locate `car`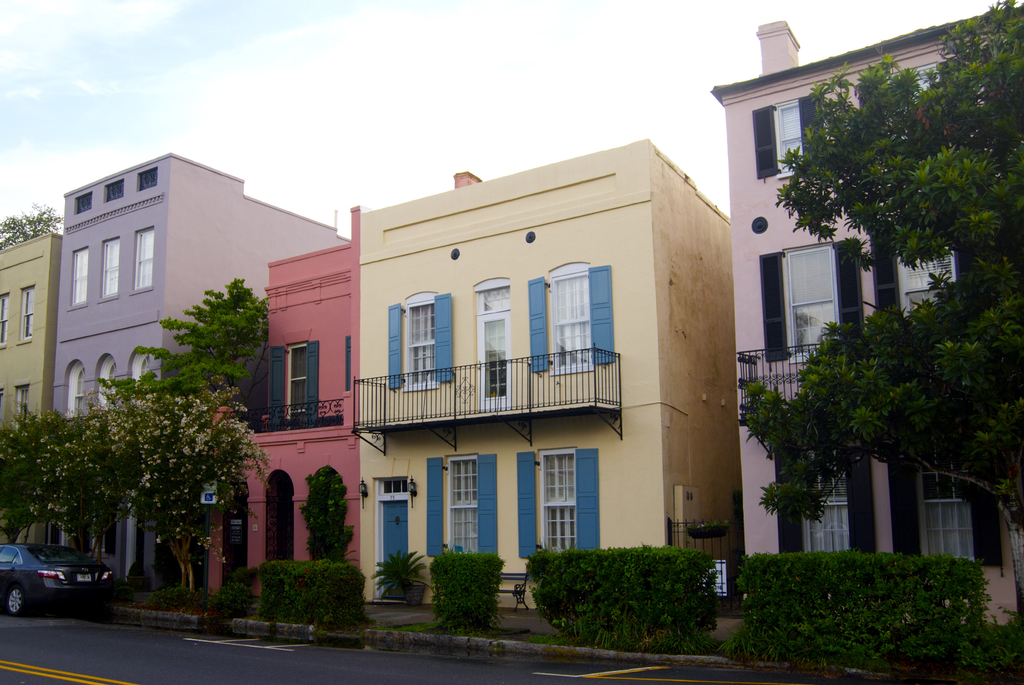
<bbox>0, 540, 111, 616</bbox>
